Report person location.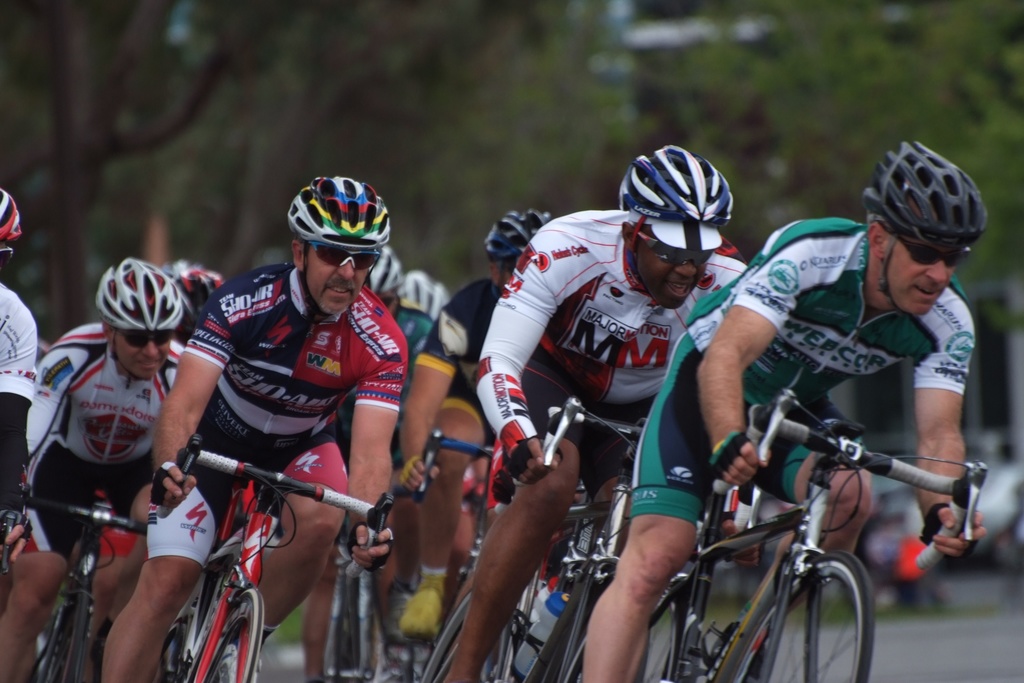
Report: 586,143,986,682.
